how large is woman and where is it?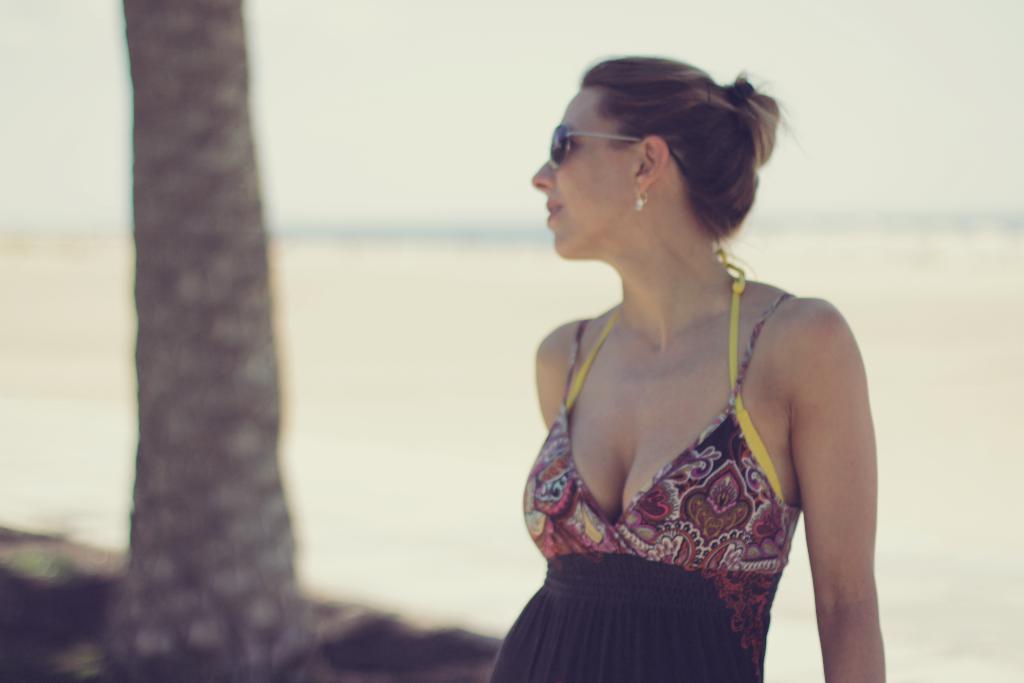
Bounding box: 472:48:896:674.
